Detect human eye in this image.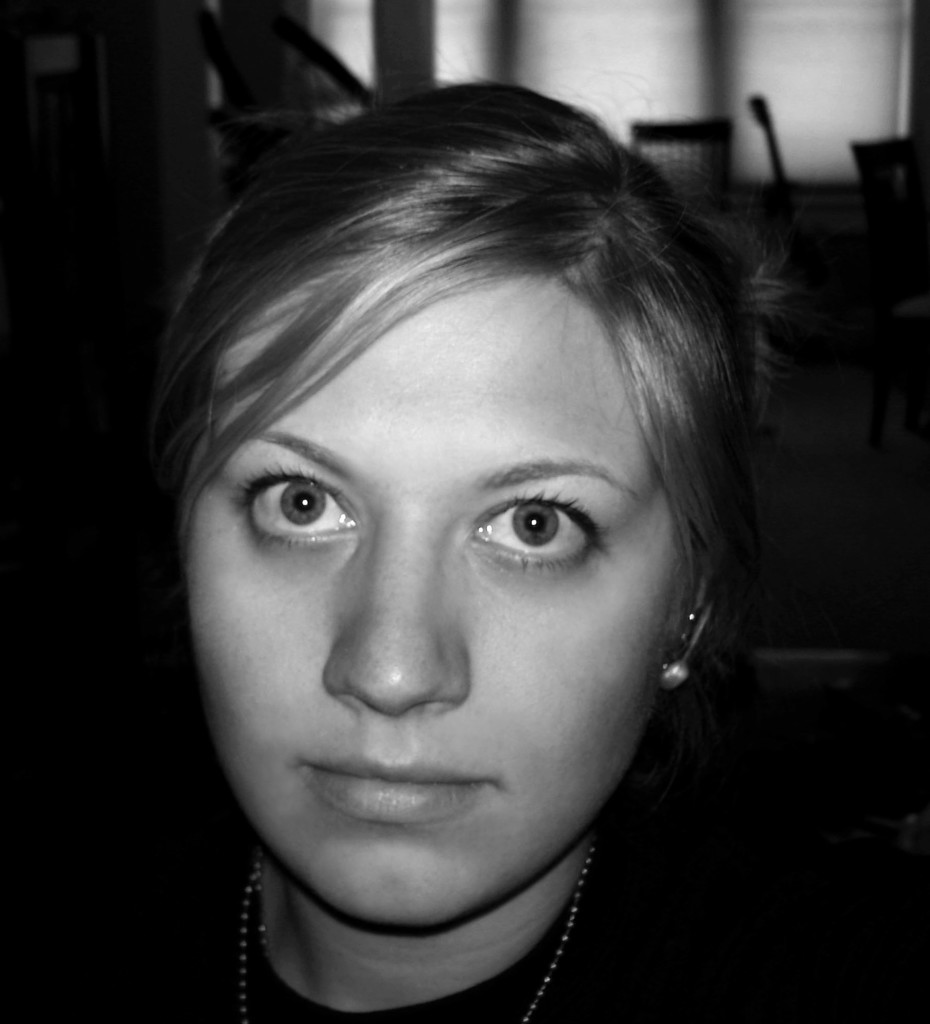
Detection: 457, 481, 628, 591.
